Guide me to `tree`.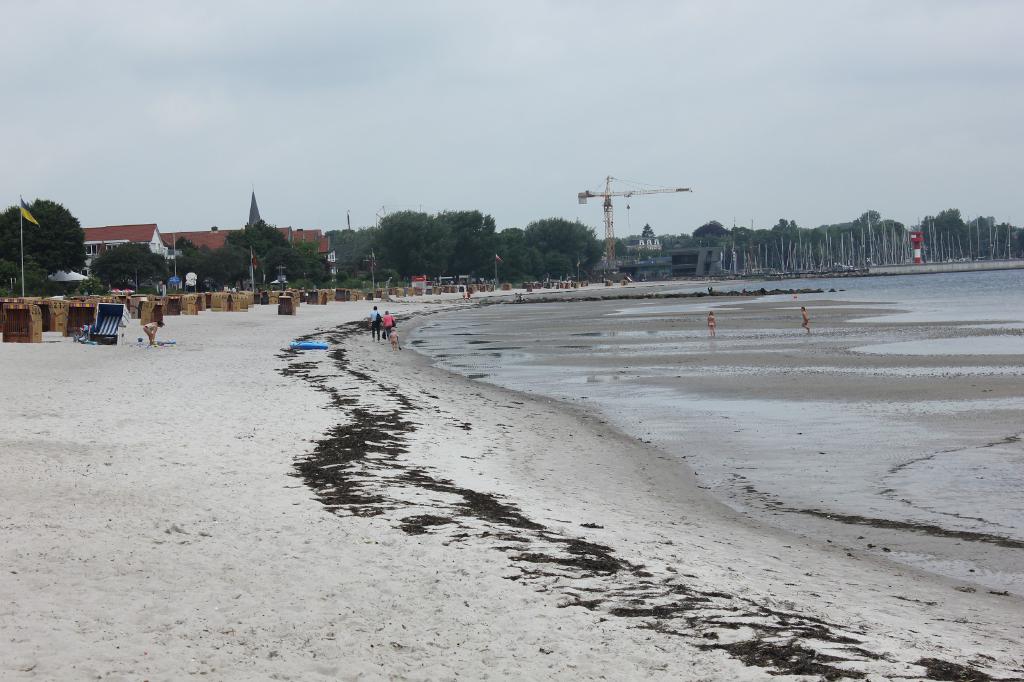
Guidance: {"x1": 228, "y1": 217, "x2": 293, "y2": 288}.
